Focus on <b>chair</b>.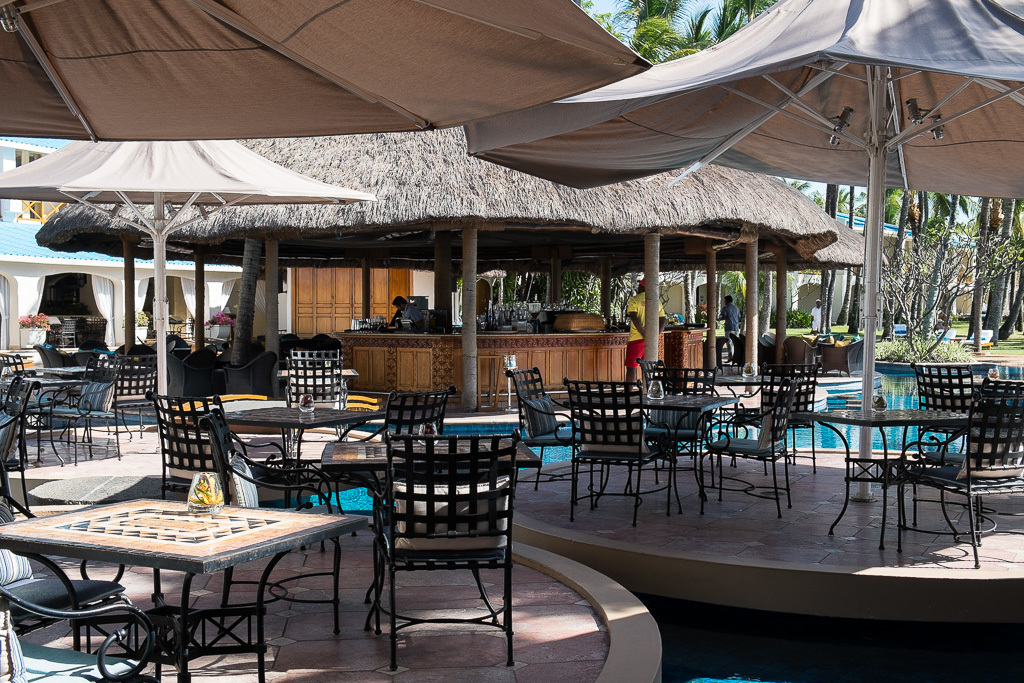
Focused at crop(505, 364, 599, 507).
